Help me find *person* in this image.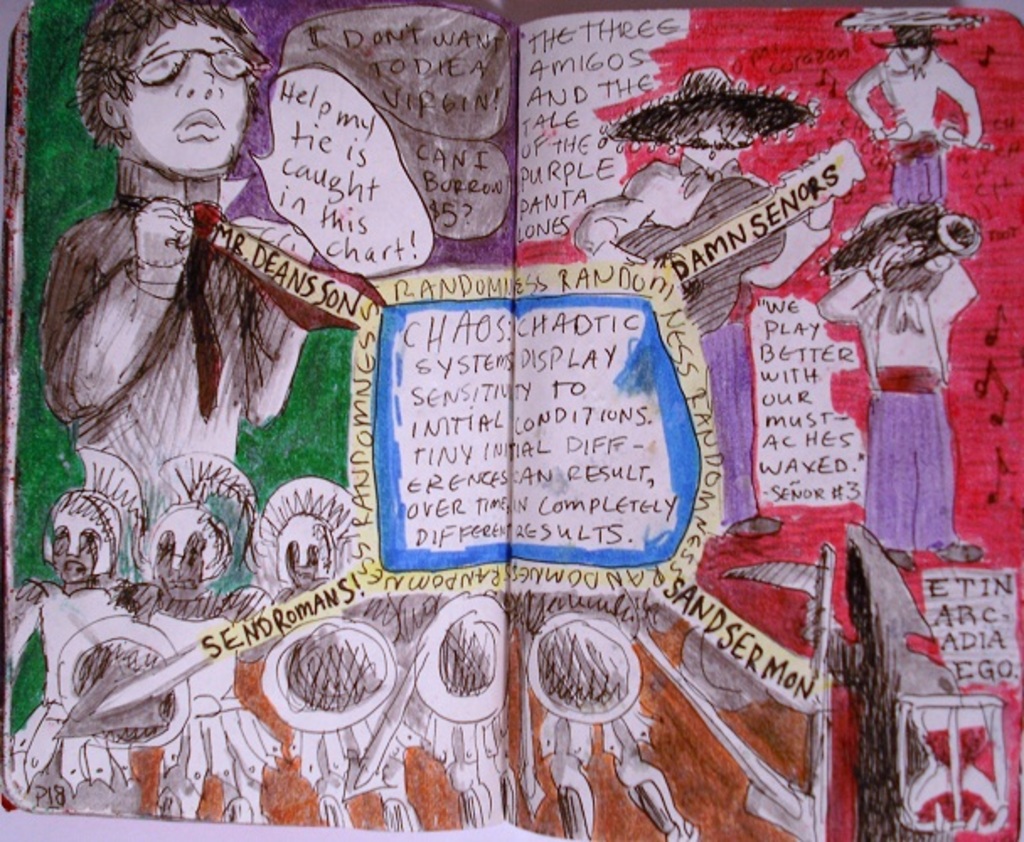
Found it: (x1=125, y1=495, x2=283, y2=820).
